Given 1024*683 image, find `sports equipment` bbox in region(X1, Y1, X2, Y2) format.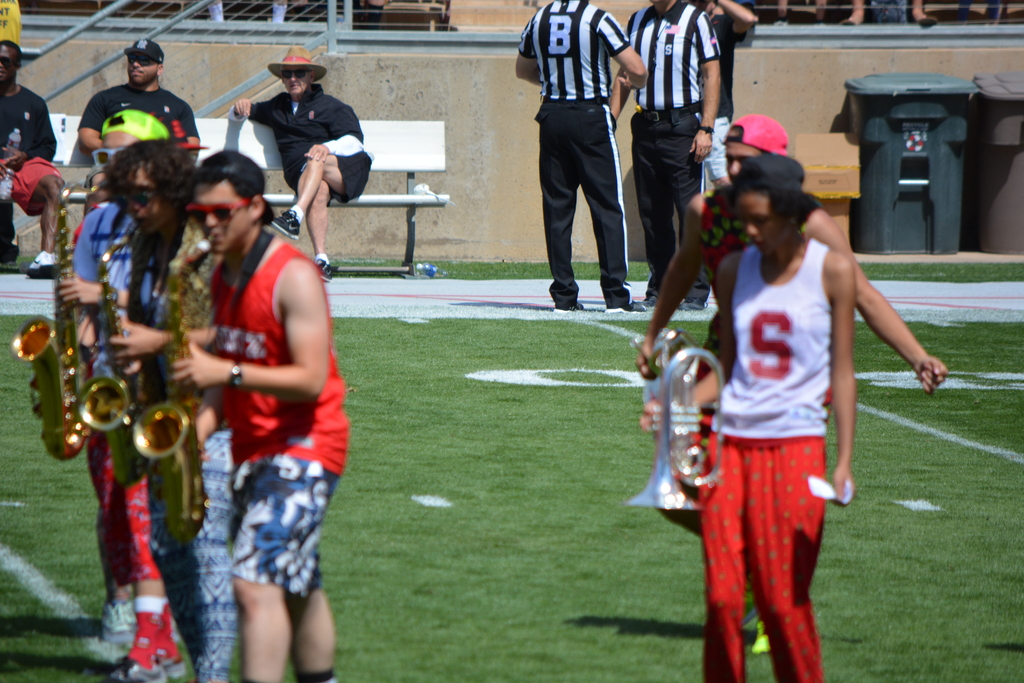
region(606, 298, 647, 311).
